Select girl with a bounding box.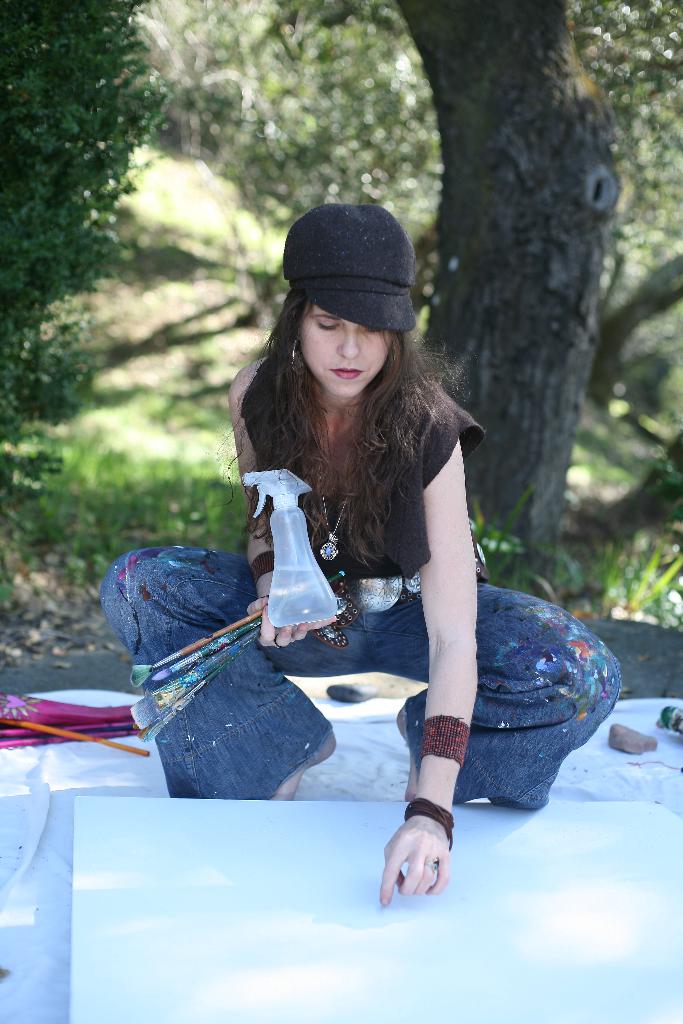
rect(99, 204, 620, 903).
